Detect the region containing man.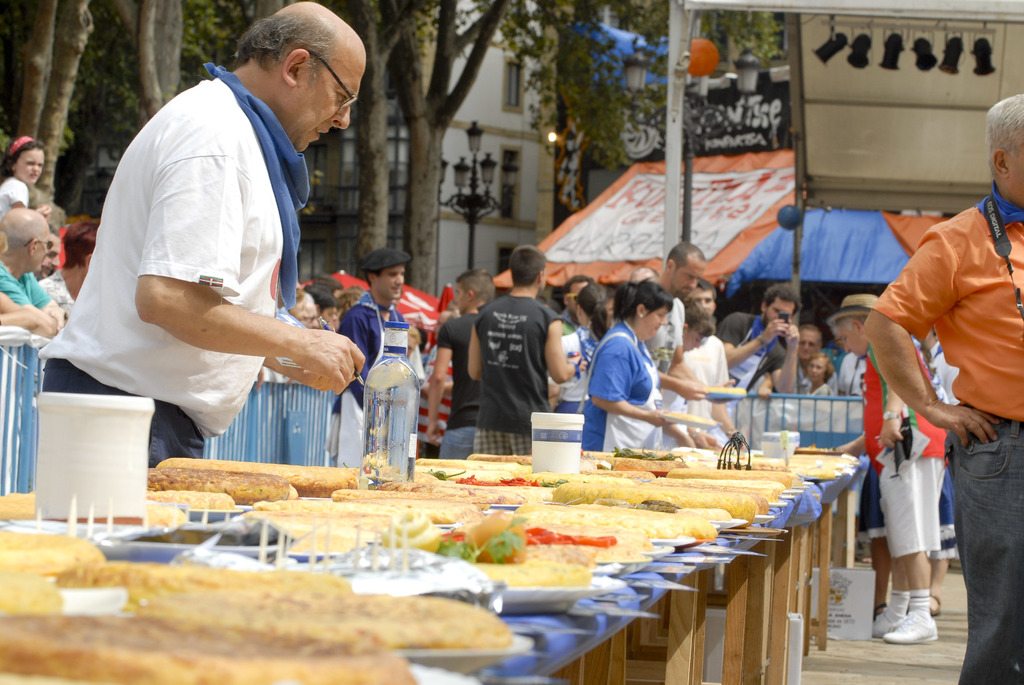
select_region(465, 241, 588, 455).
